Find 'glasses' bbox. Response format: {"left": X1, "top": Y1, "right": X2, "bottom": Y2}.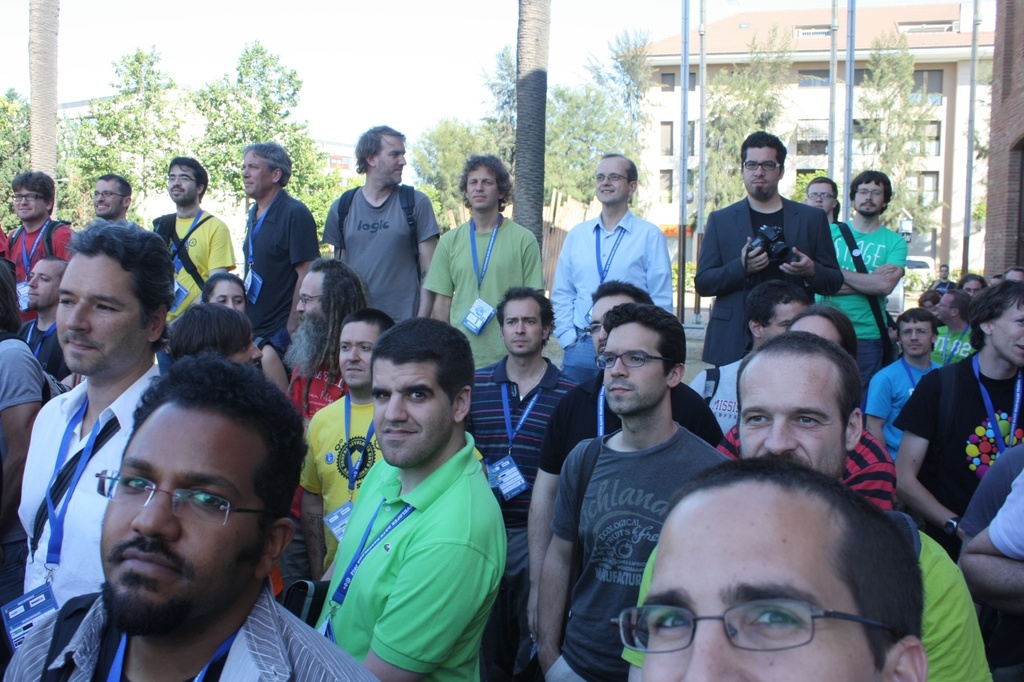
{"left": 743, "top": 161, "right": 781, "bottom": 171}.
